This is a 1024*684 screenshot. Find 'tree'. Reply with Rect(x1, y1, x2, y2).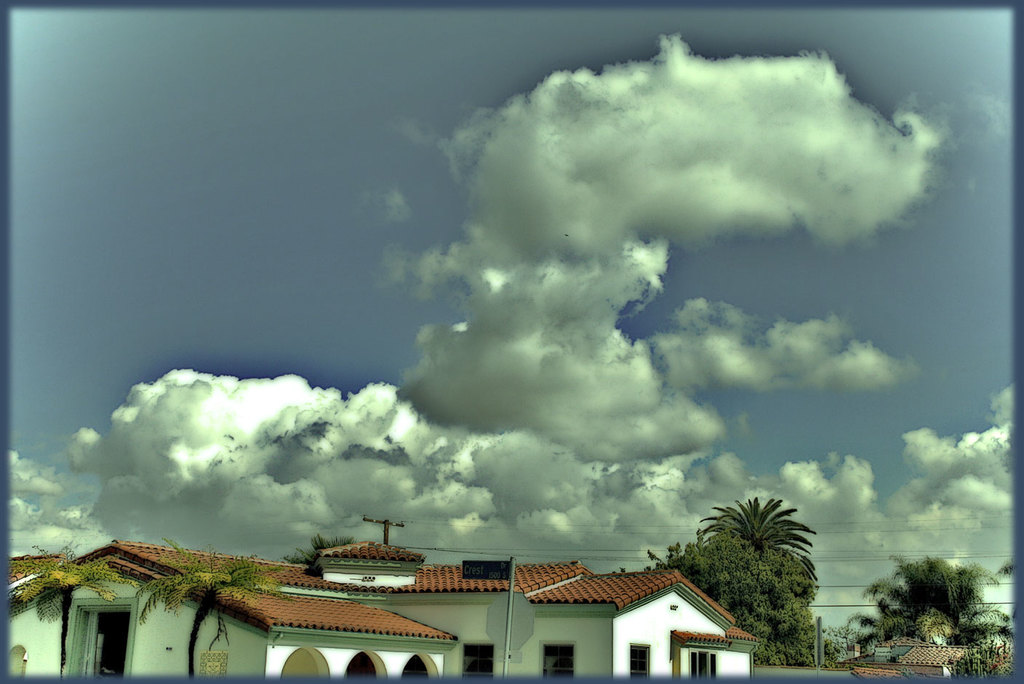
Rect(684, 485, 829, 648).
